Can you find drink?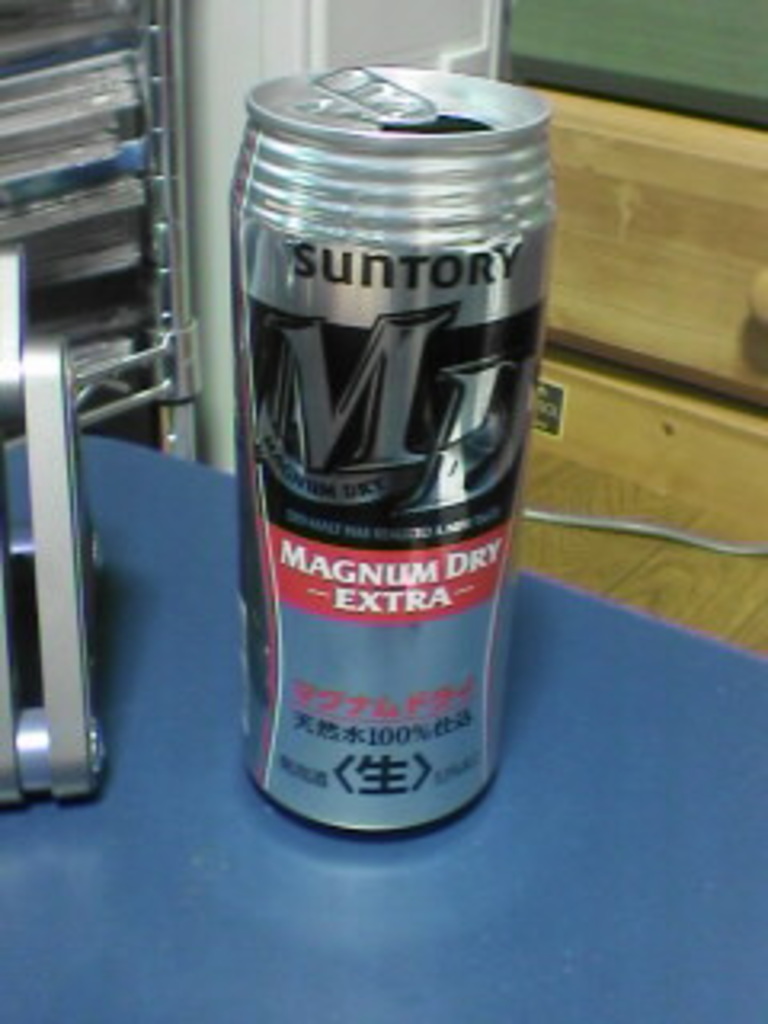
Yes, bounding box: bbox(234, 99, 522, 854).
